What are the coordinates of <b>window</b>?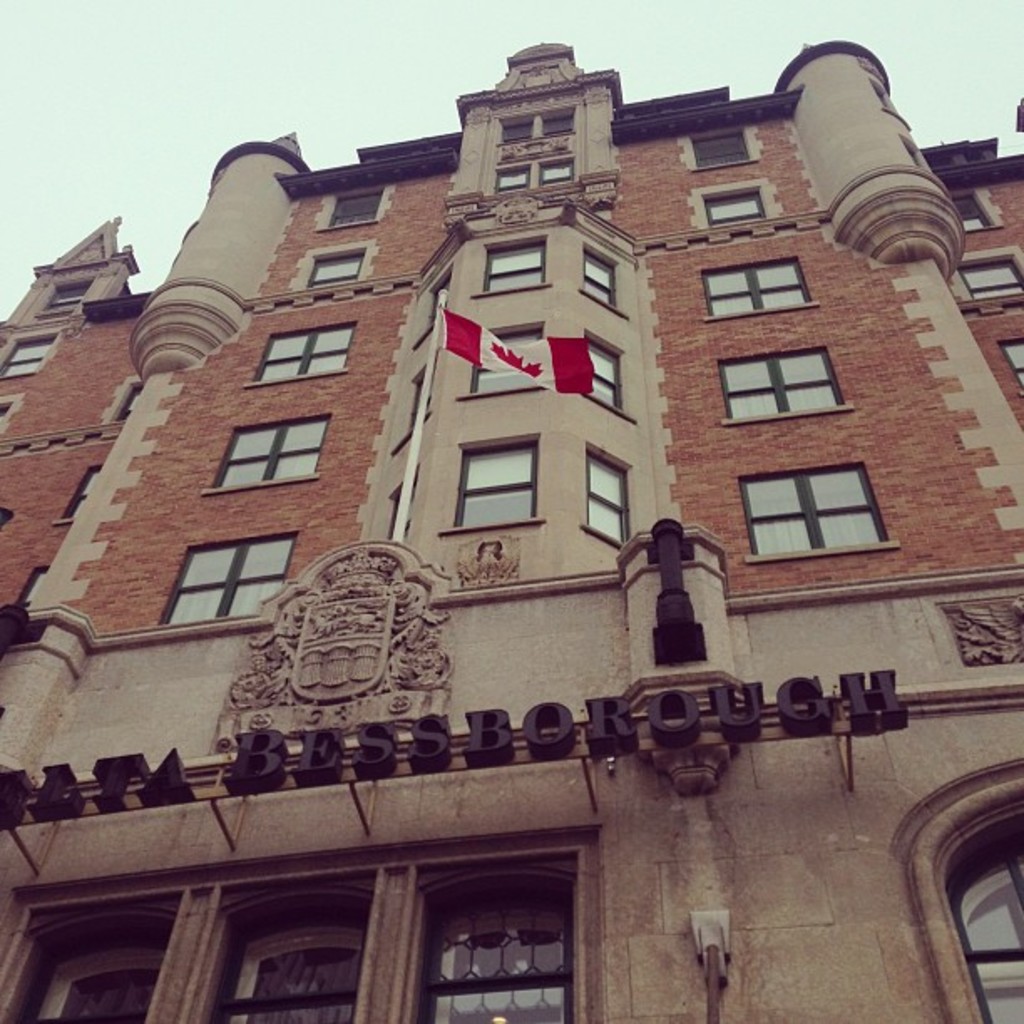
[x1=686, y1=181, x2=768, y2=229].
